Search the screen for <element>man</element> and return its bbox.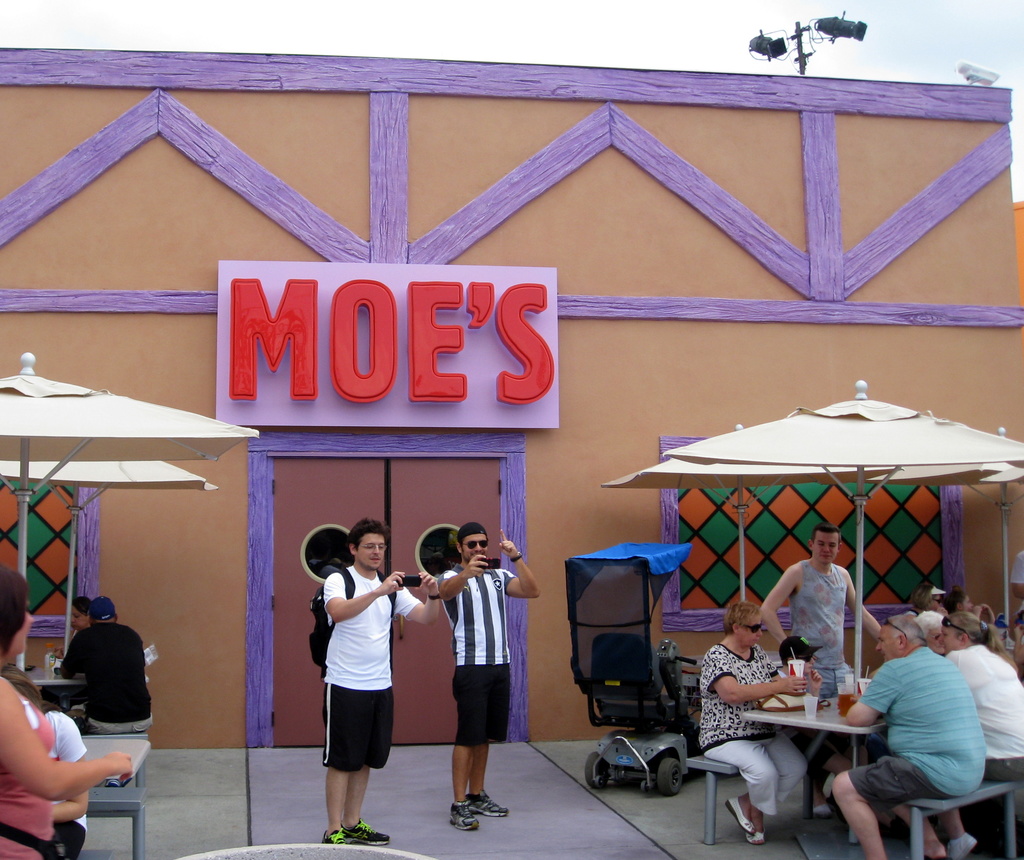
Found: {"left": 761, "top": 525, "right": 886, "bottom": 820}.
